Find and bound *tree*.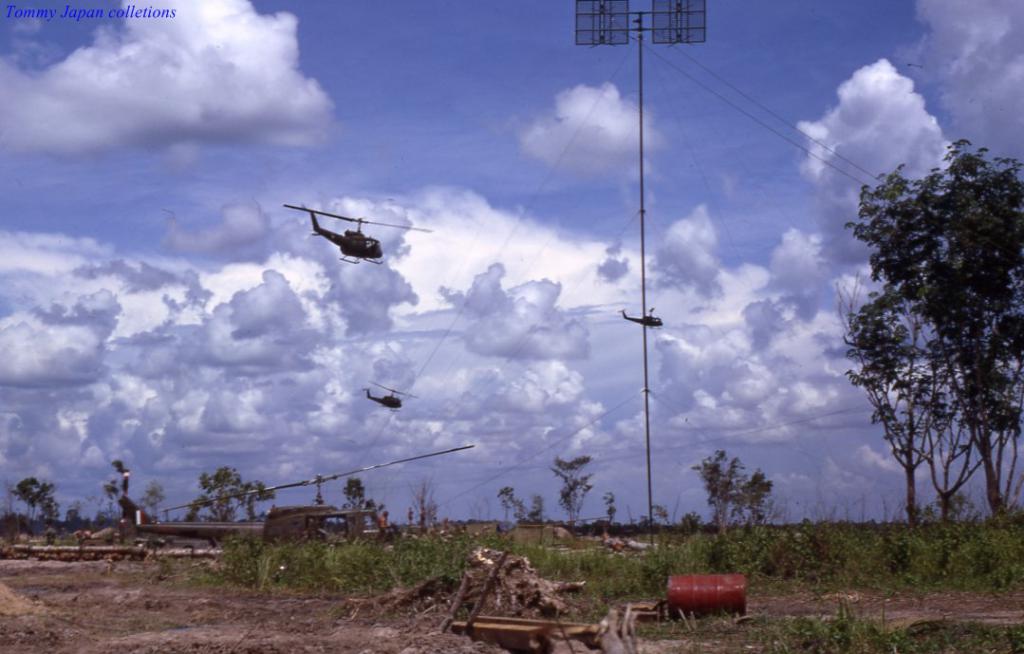
Bound: <region>549, 449, 591, 522</region>.
